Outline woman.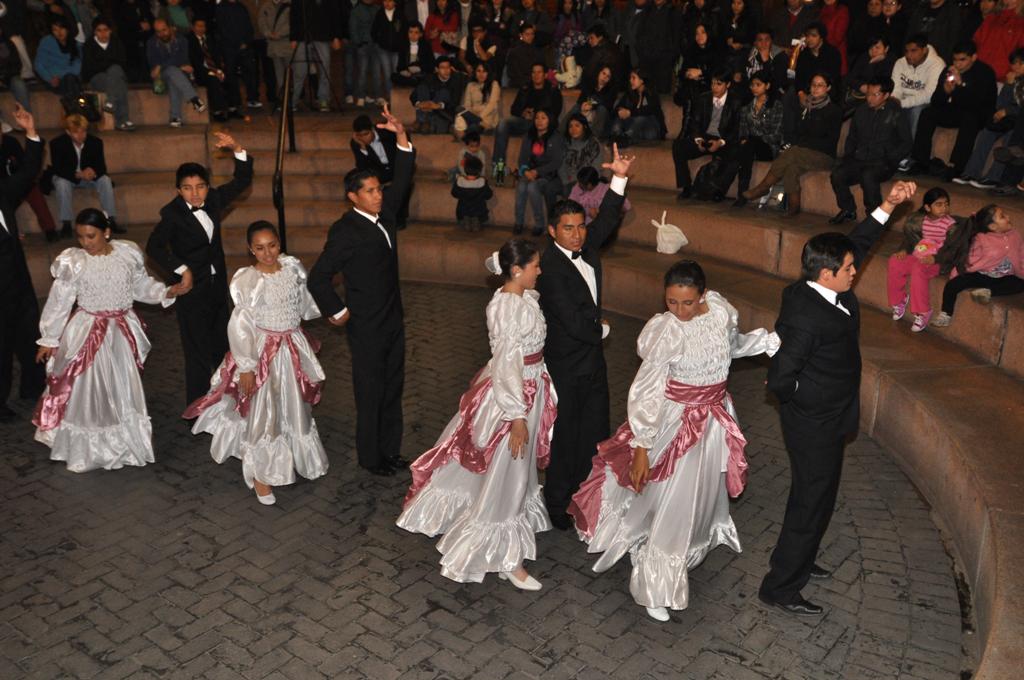
Outline: (x1=615, y1=71, x2=671, y2=151).
